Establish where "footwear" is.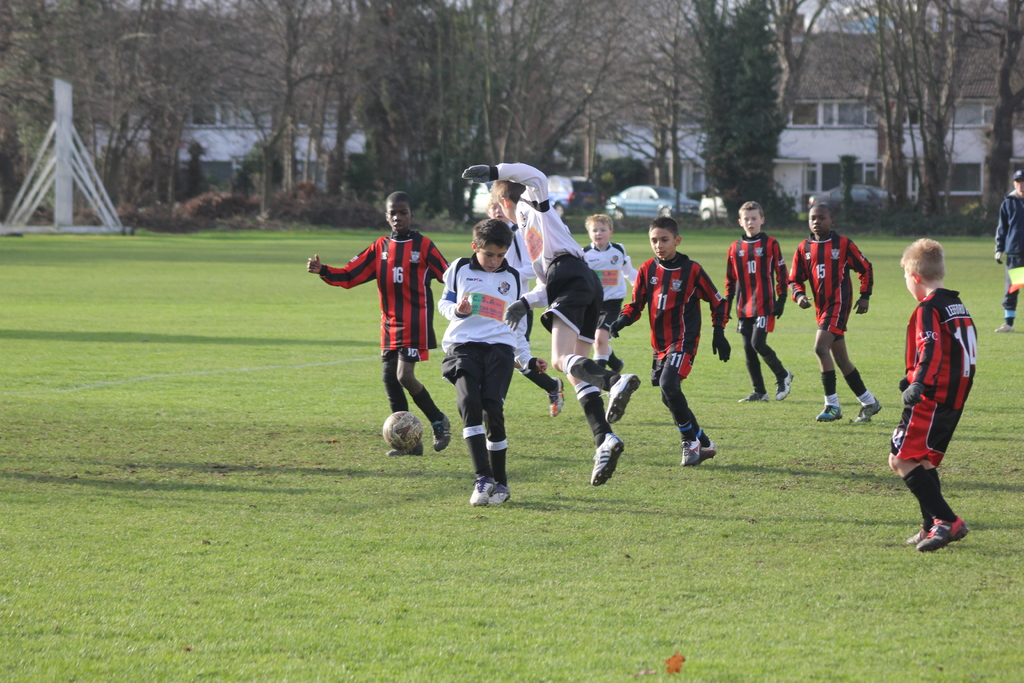
Established at box=[593, 433, 626, 488].
